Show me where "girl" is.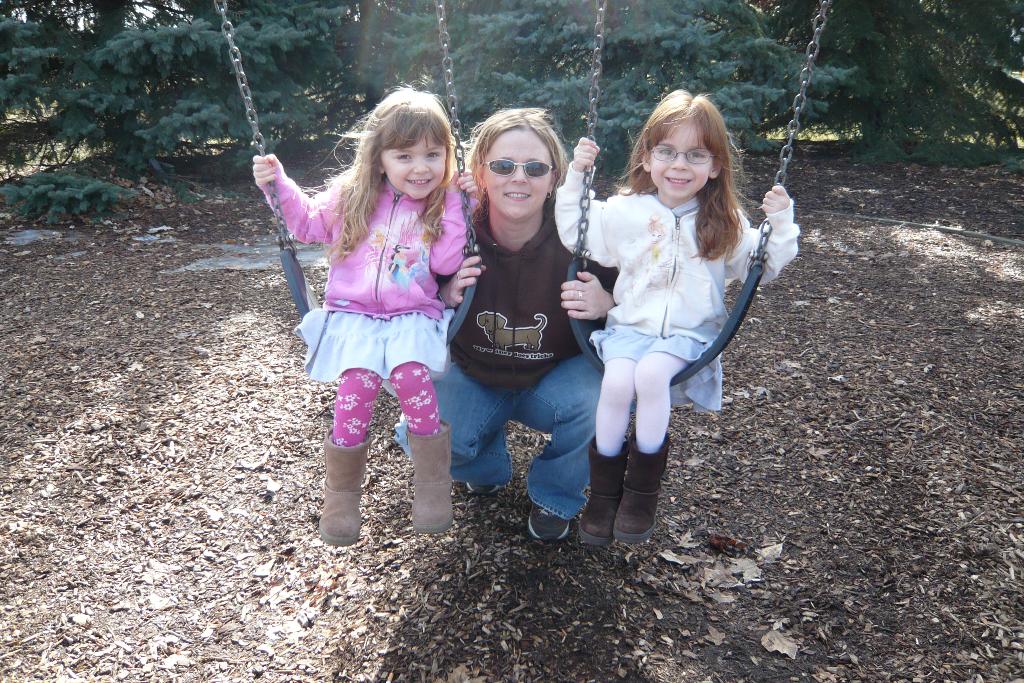
"girl" is at box(552, 88, 800, 546).
